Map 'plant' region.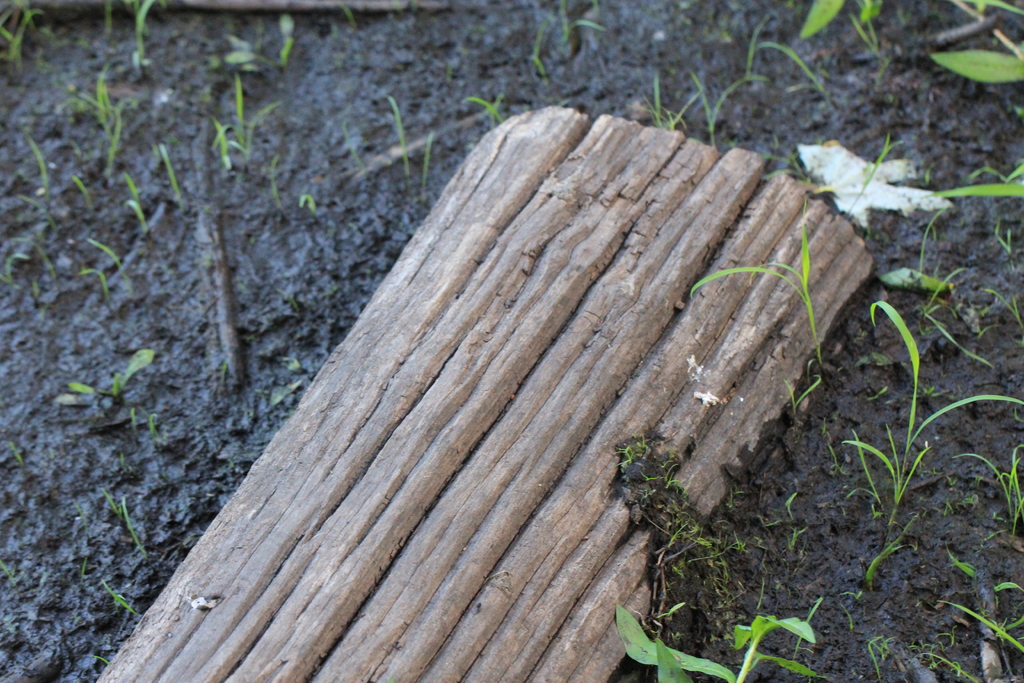
Mapped to x1=467, y1=76, x2=514, y2=132.
